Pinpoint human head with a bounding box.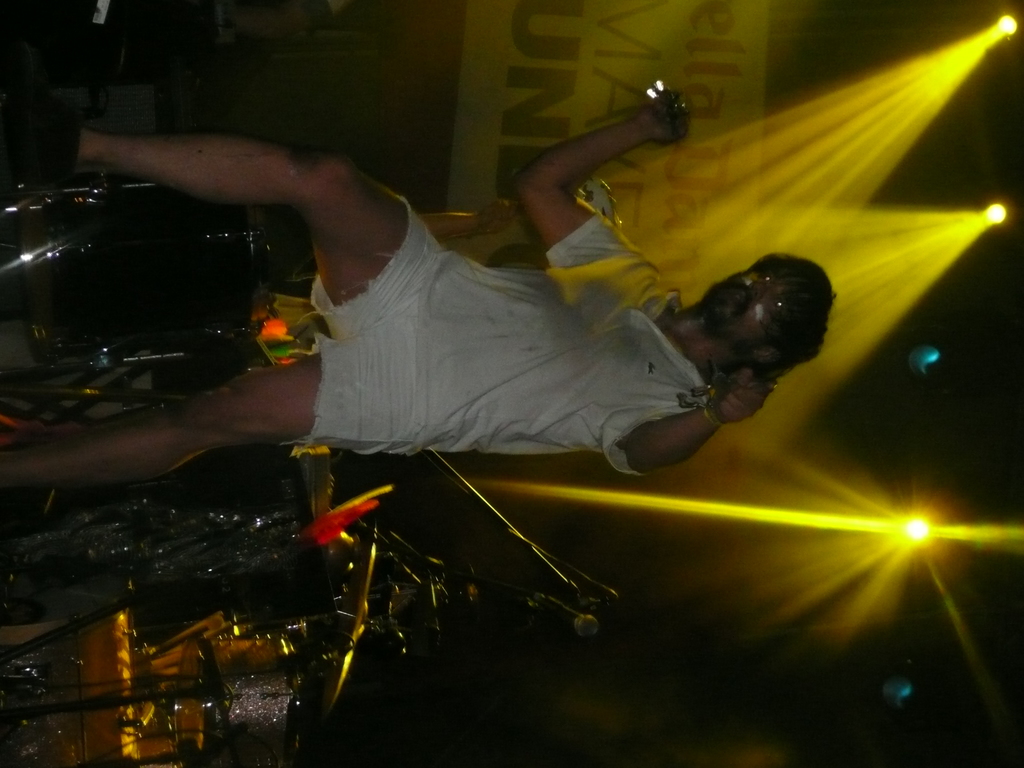
[left=669, top=252, right=836, bottom=419].
